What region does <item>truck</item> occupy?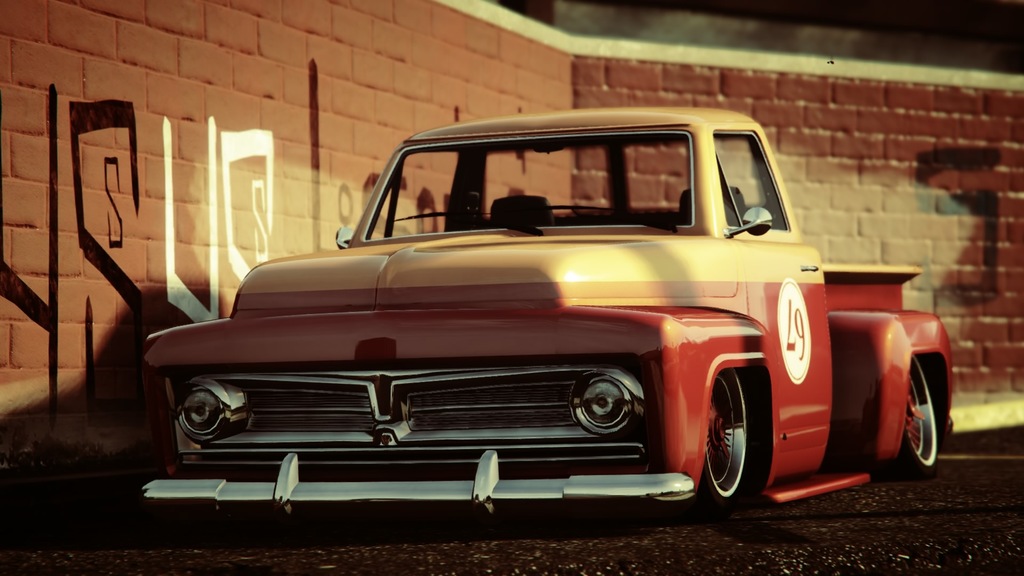
locate(137, 116, 899, 538).
